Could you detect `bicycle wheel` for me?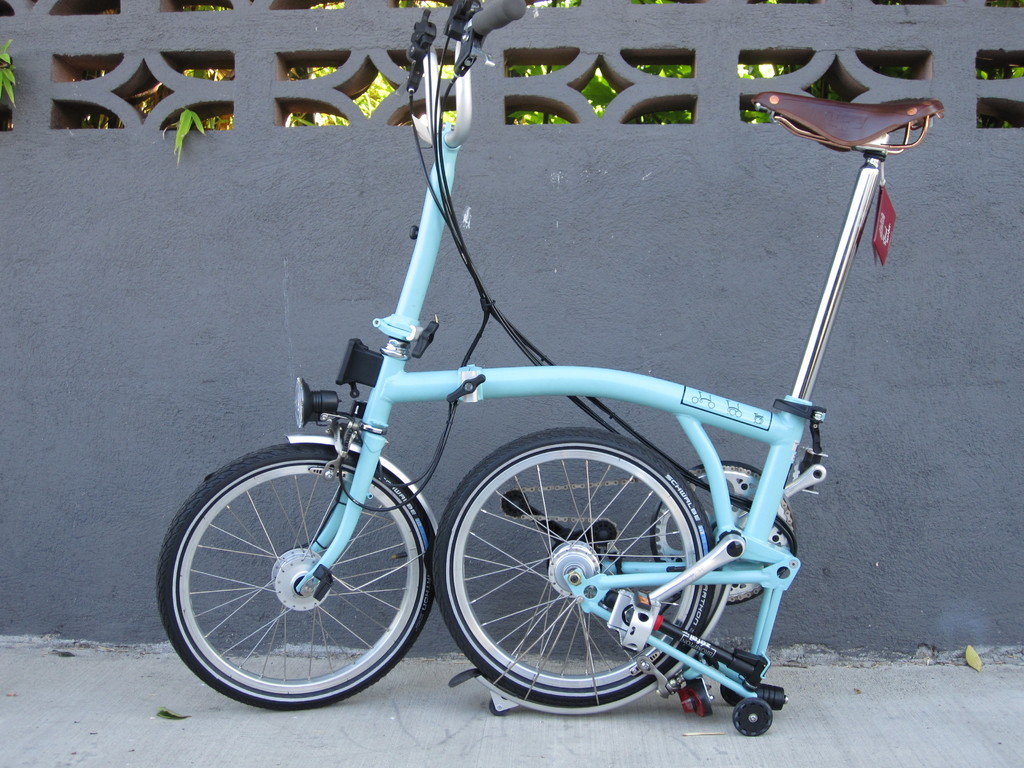
Detection result: <box>430,426,712,709</box>.
